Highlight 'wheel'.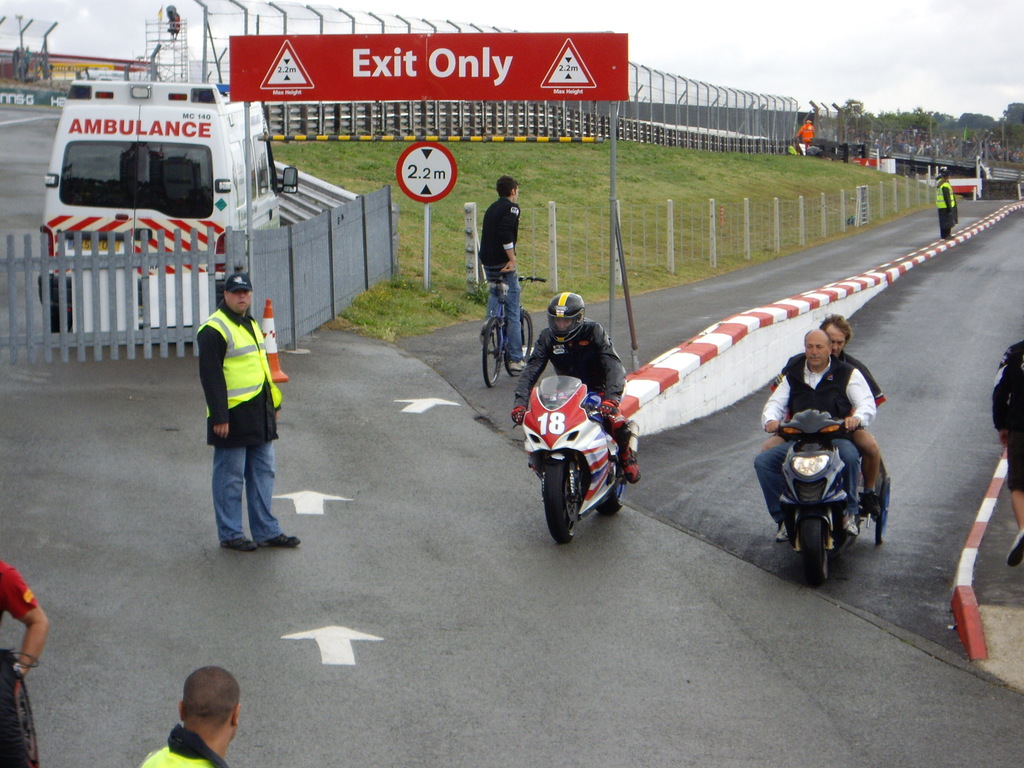
Highlighted region: (796, 506, 831, 582).
